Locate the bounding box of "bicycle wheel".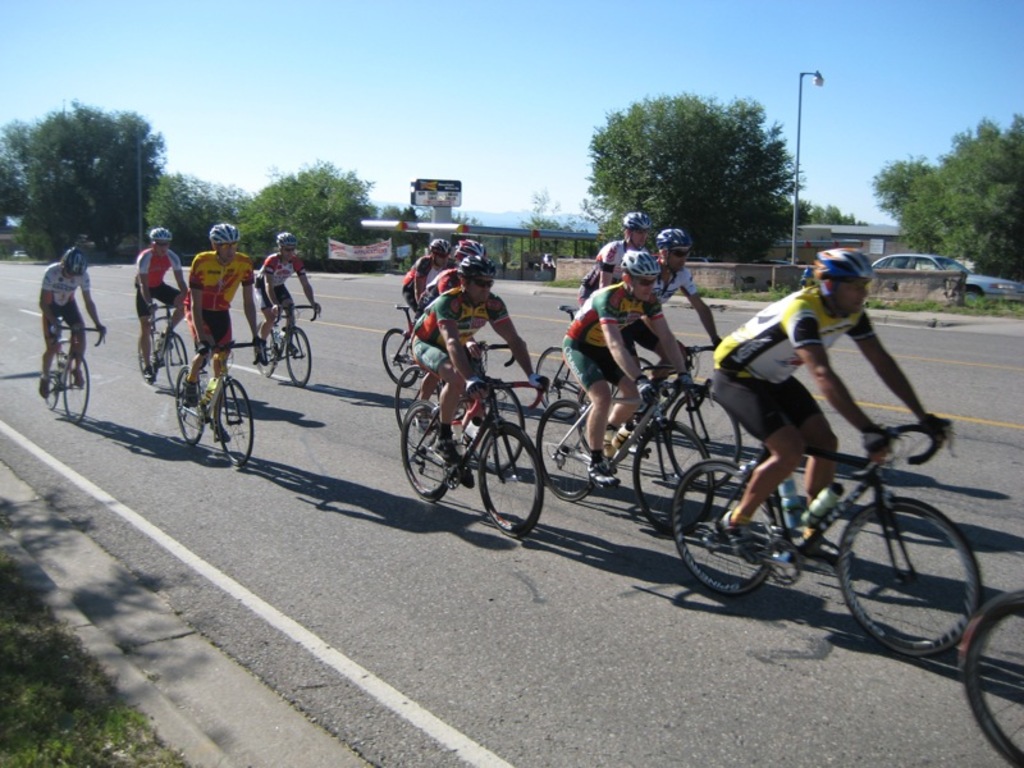
Bounding box: (216, 376, 262, 468).
